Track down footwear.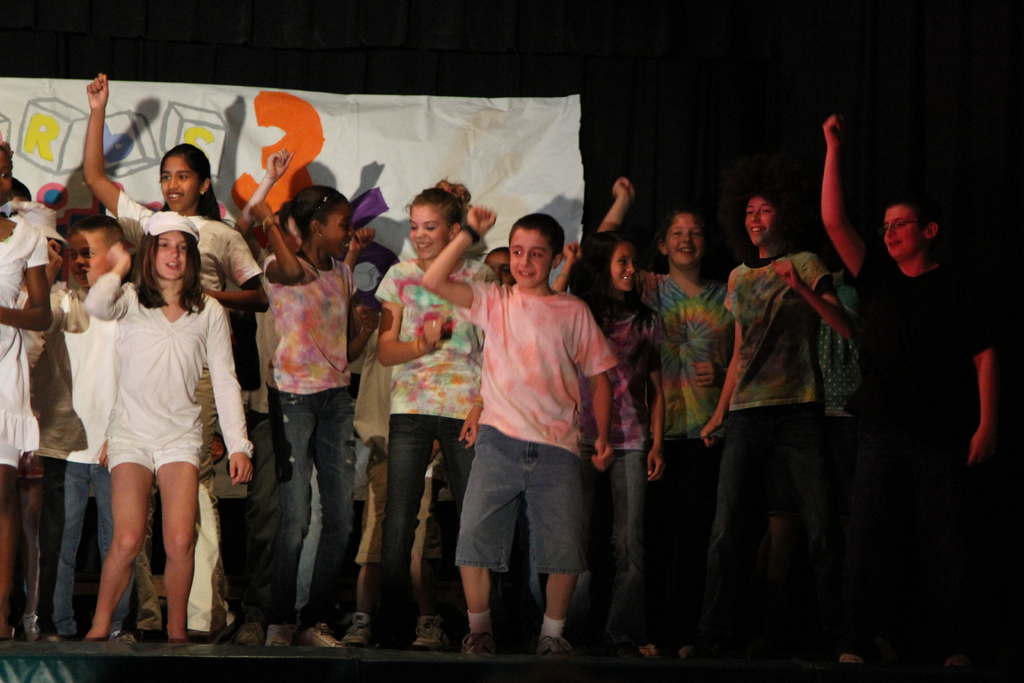
Tracked to (840, 654, 861, 664).
